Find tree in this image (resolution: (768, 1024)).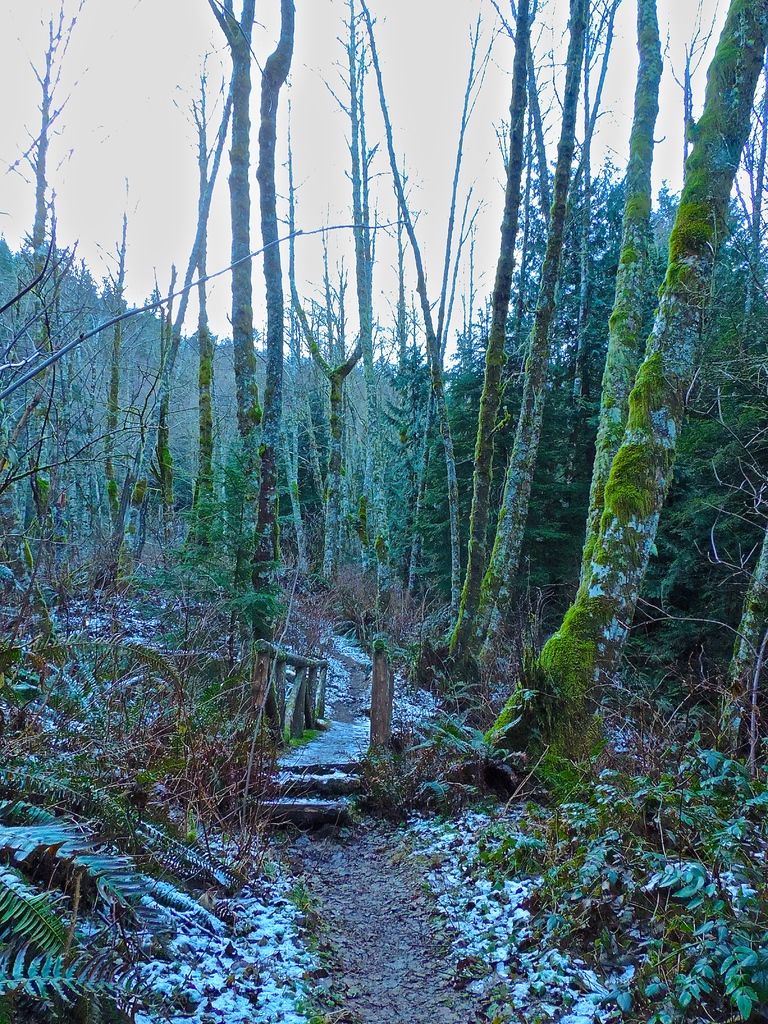
l=475, t=0, r=604, b=682.
